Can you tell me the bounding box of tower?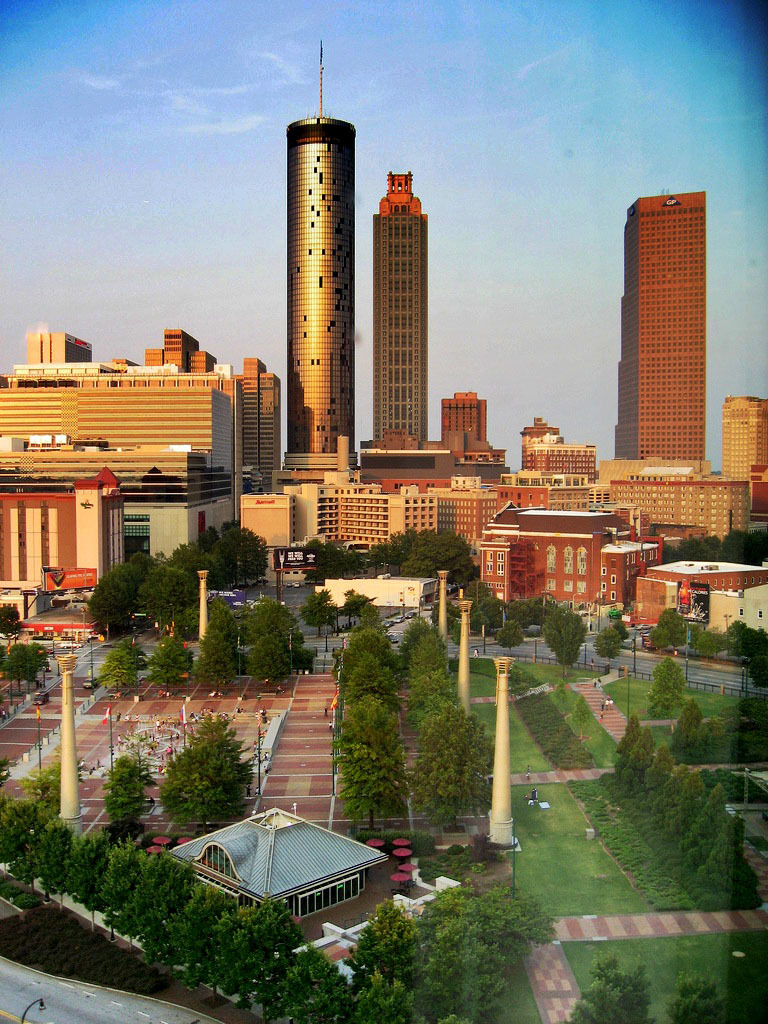
[left=608, top=187, right=705, bottom=464].
